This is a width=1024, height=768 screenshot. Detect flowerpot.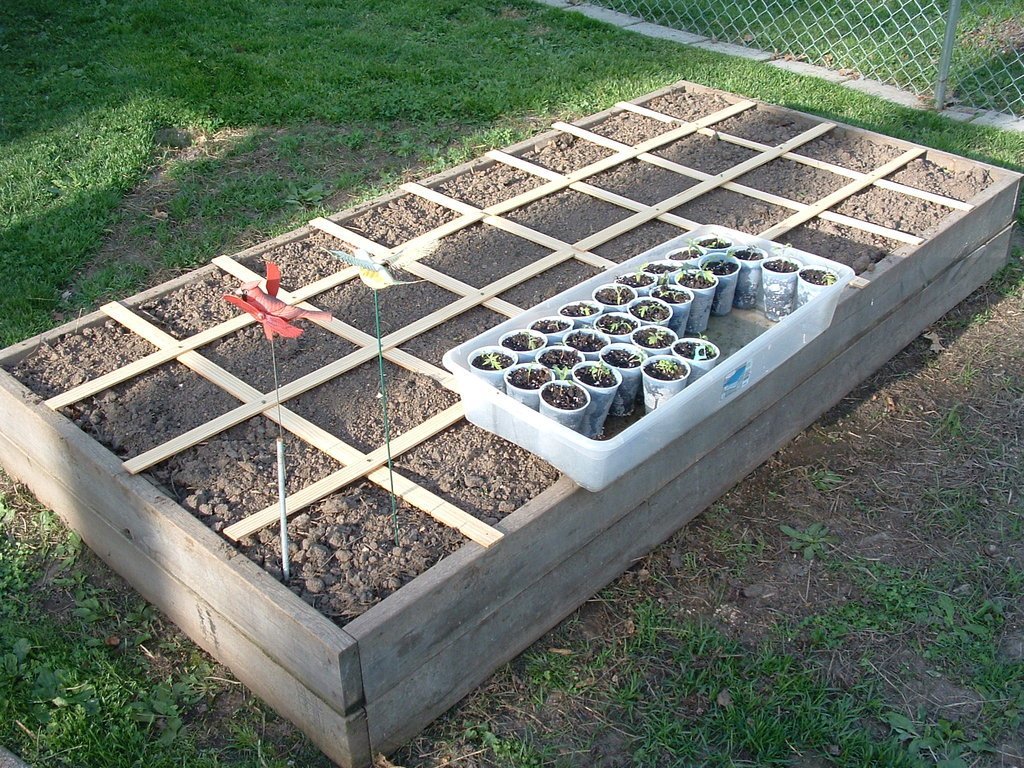
left=535, top=315, right=576, bottom=342.
